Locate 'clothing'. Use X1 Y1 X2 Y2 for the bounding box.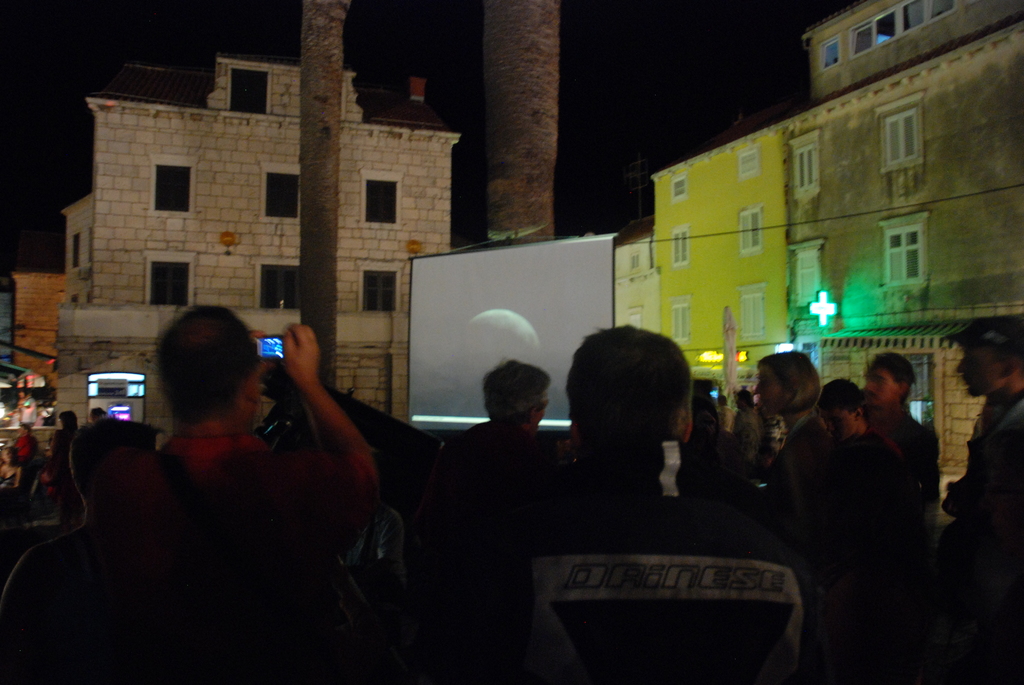
500 376 840 684.
